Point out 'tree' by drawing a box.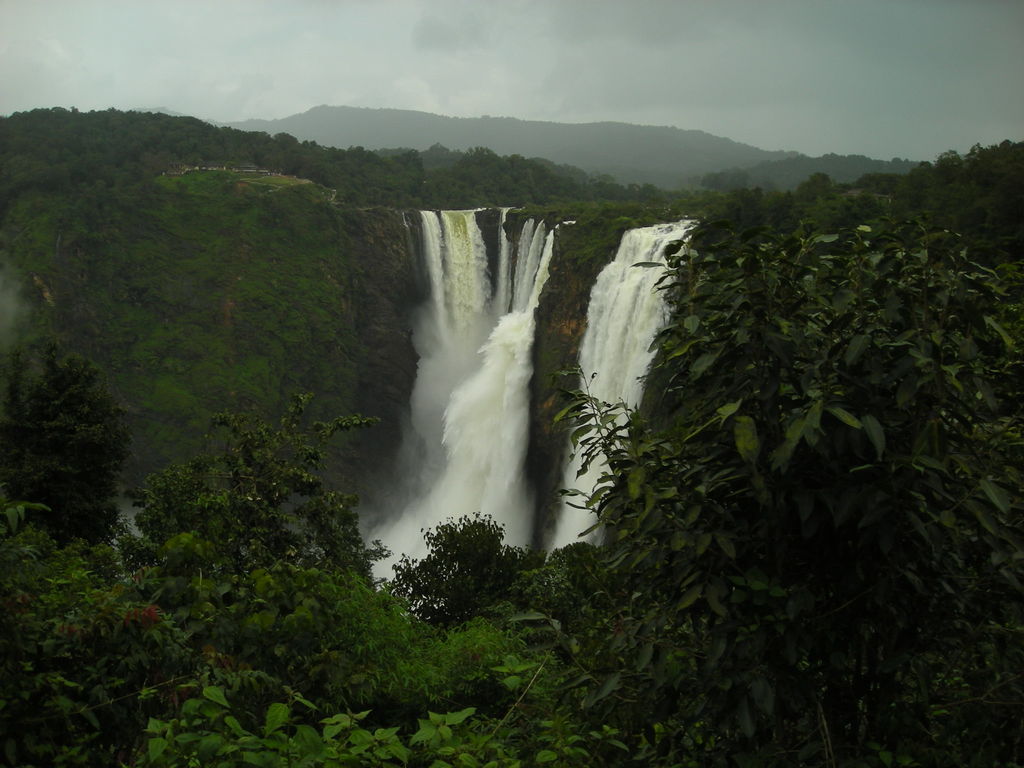
(left=387, top=511, right=531, bottom=632).
